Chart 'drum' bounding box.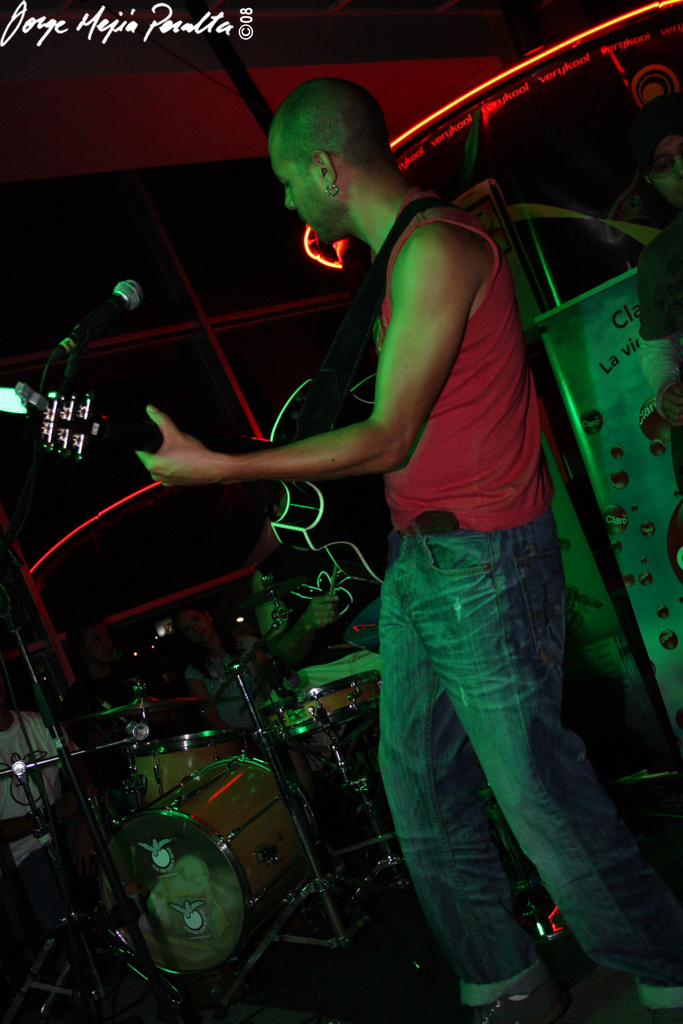
Charted: x1=113 y1=752 x2=312 y2=998.
